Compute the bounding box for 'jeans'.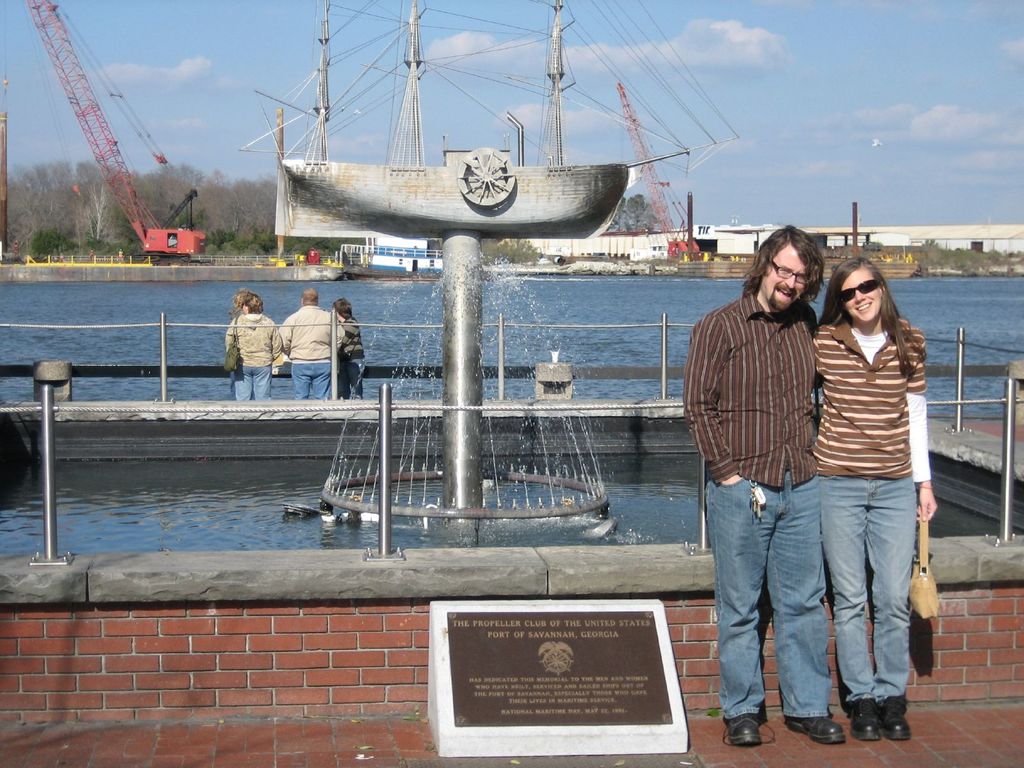
235, 369, 273, 397.
